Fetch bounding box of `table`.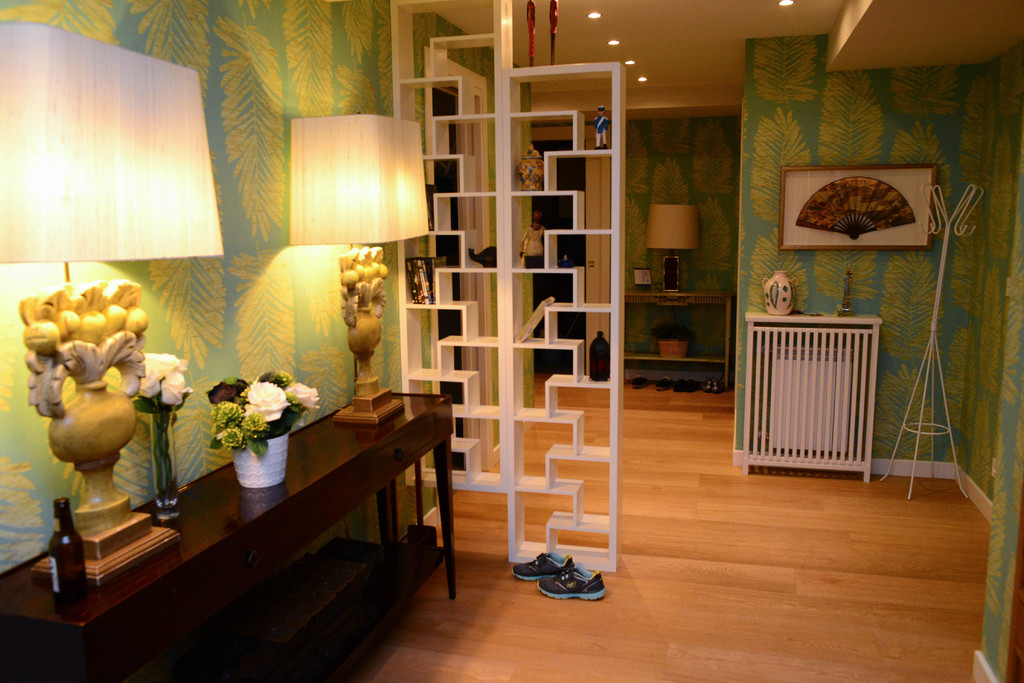
Bbox: bbox=(742, 308, 883, 482).
